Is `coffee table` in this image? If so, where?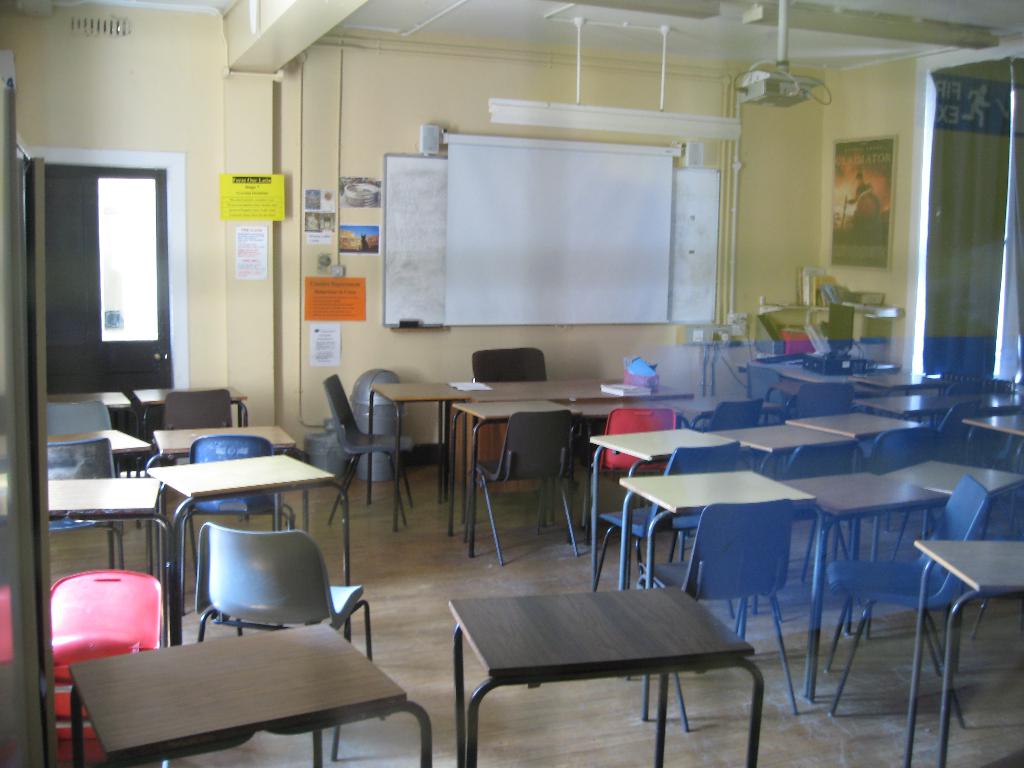
Yes, at box(452, 398, 573, 556).
